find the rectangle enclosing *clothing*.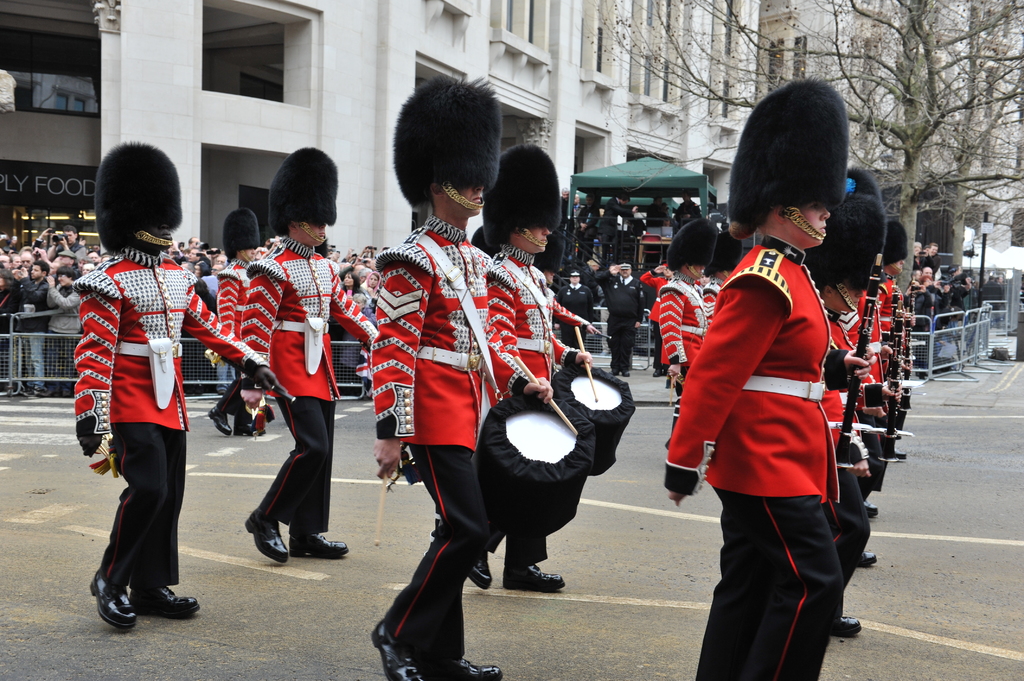
654 282 713 389.
